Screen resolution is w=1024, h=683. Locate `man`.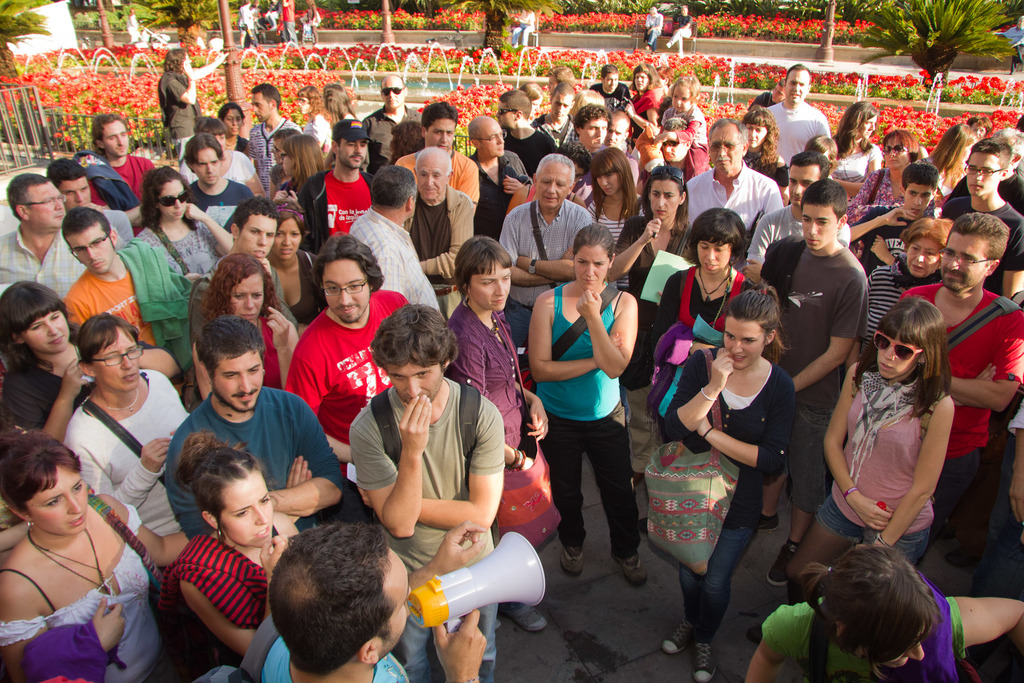
x1=776, y1=72, x2=843, y2=175.
